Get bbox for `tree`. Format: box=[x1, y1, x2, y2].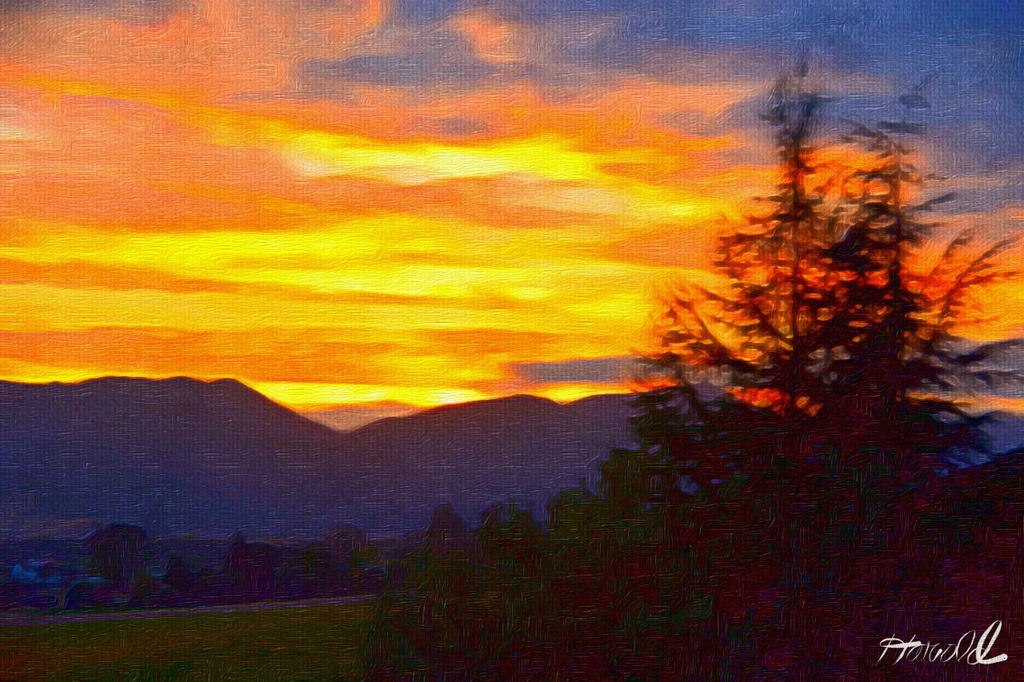
box=[617, 51, 925, 681].
